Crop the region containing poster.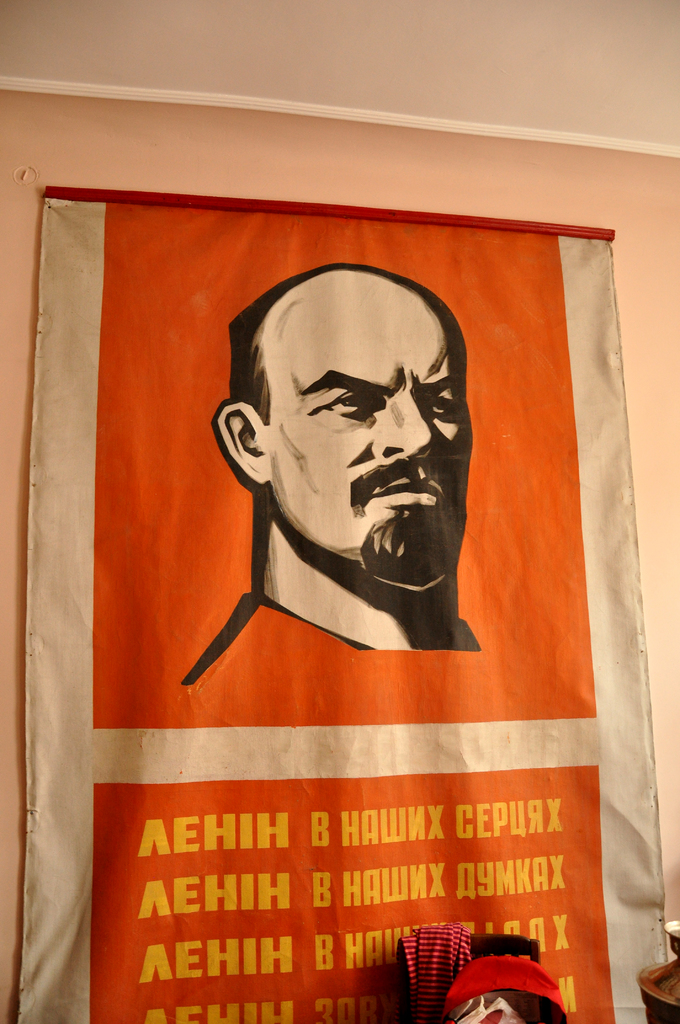
Crop region: [left=15, top=195, right=676, bottom=1023].
